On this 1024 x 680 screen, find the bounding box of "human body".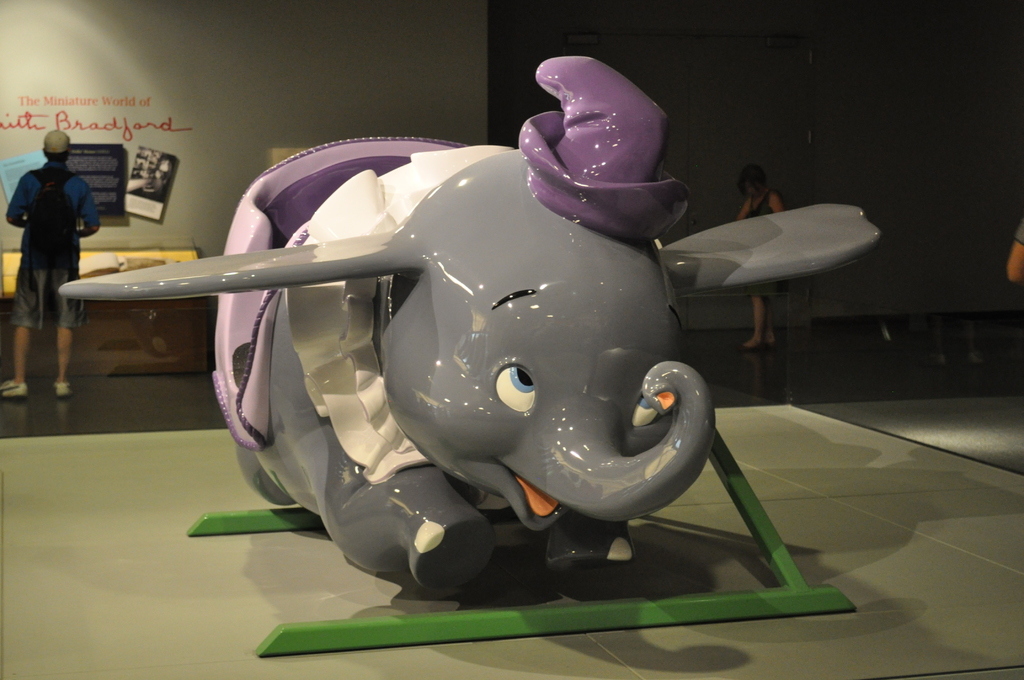
Bounding box: x1=735, y1=166, x2=783, y2=345.
